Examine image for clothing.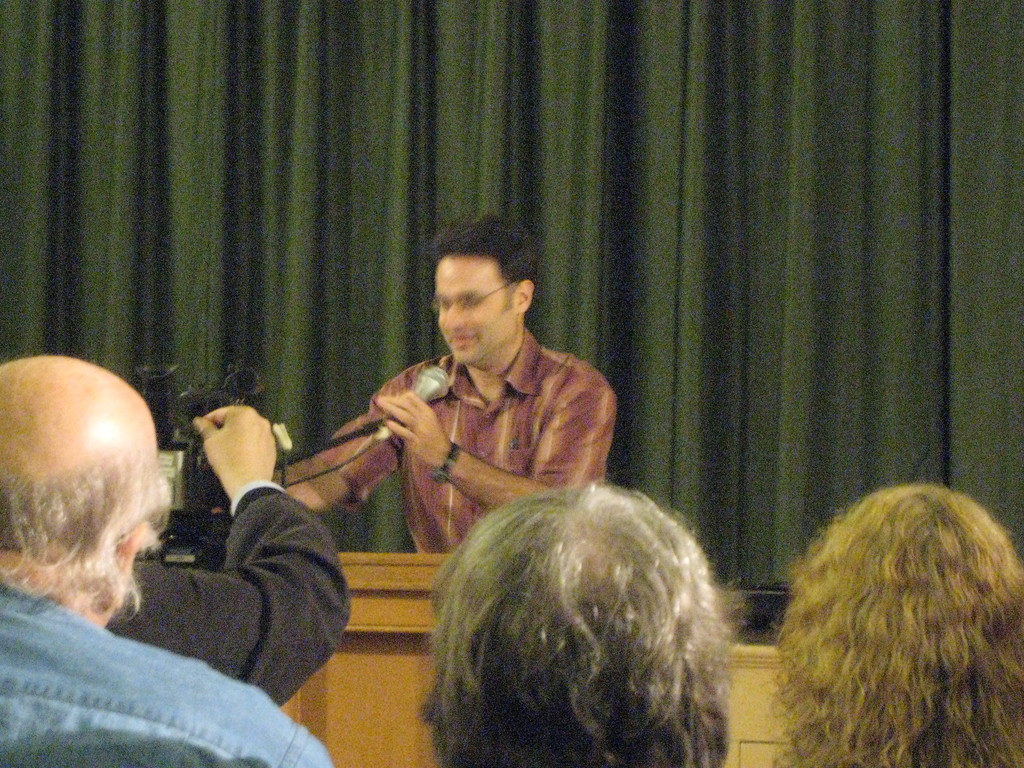
Examination result: (x1=297, y1=284, x2=636, y2=582).
